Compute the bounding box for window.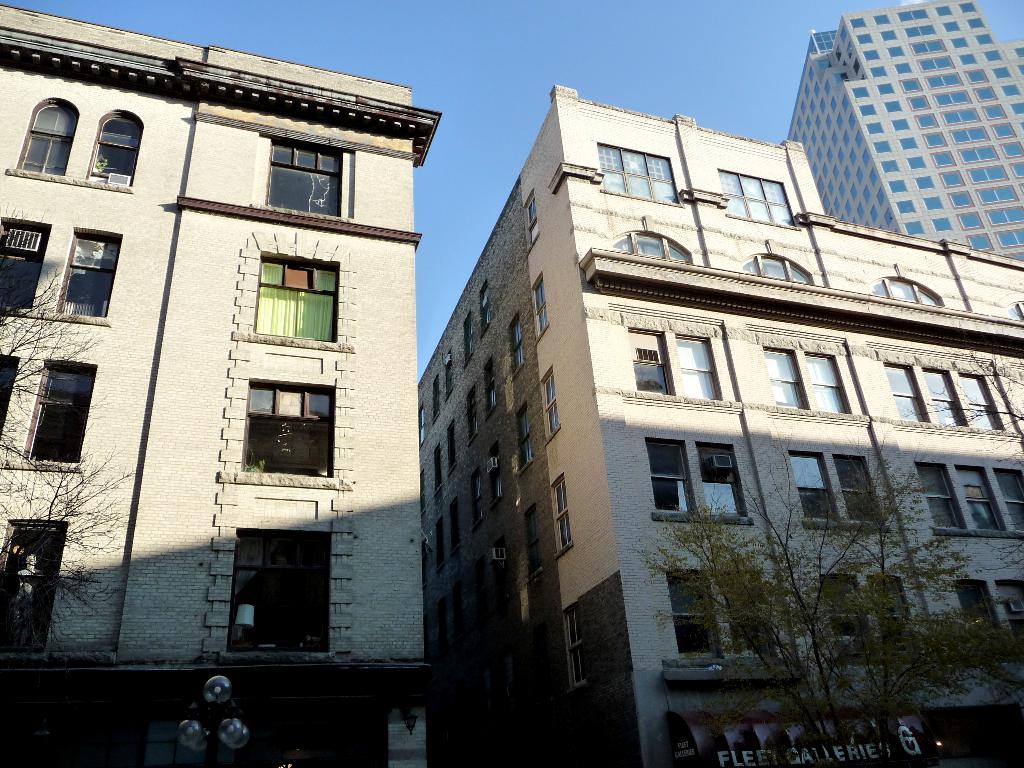
box=[448, 496, 459, 558].
